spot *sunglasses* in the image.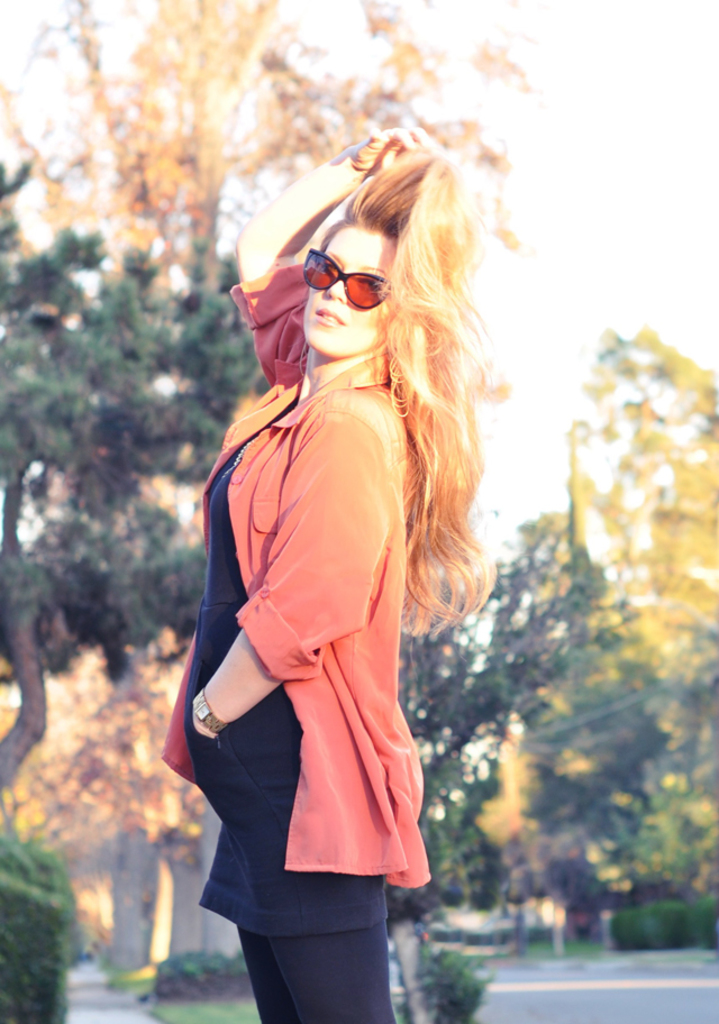
*sunglasses* found at x1=303 y1=249 x2=391 y2=310.
